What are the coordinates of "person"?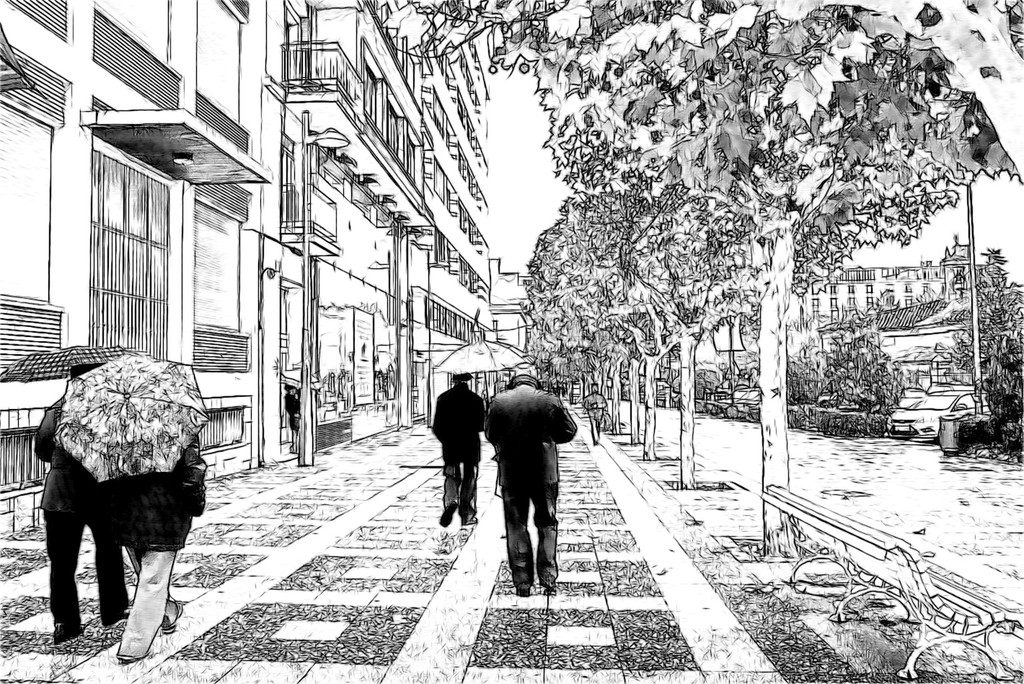
[x1=113, y1=428, x2=211, y2=657].
